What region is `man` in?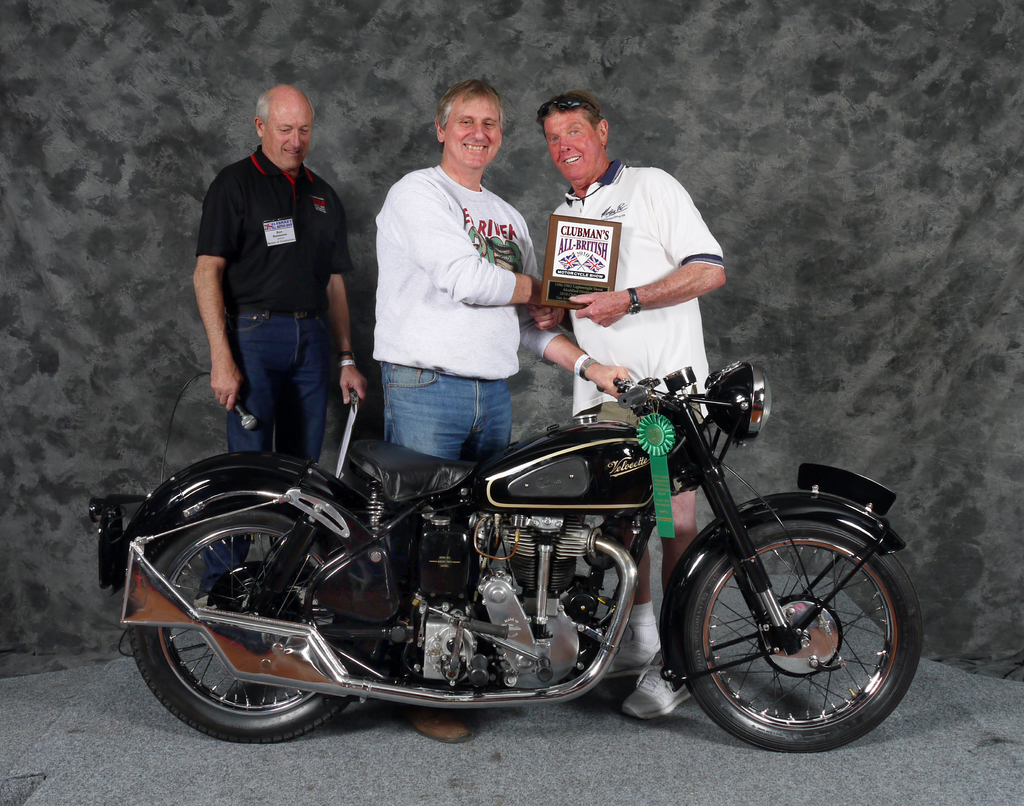
{"x1": 534, "y1": 92, "x2": 723, "y2": 717}.
